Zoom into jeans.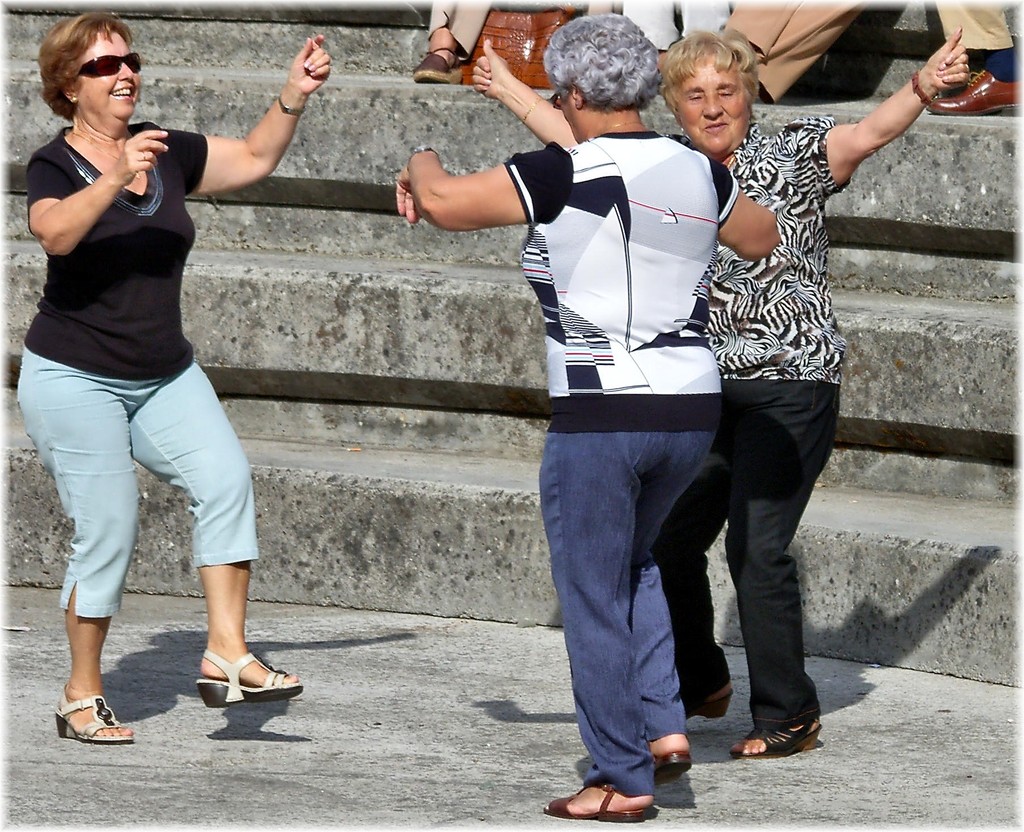
Zoom target: [left=538, top=430, right=717, bottom=803].
